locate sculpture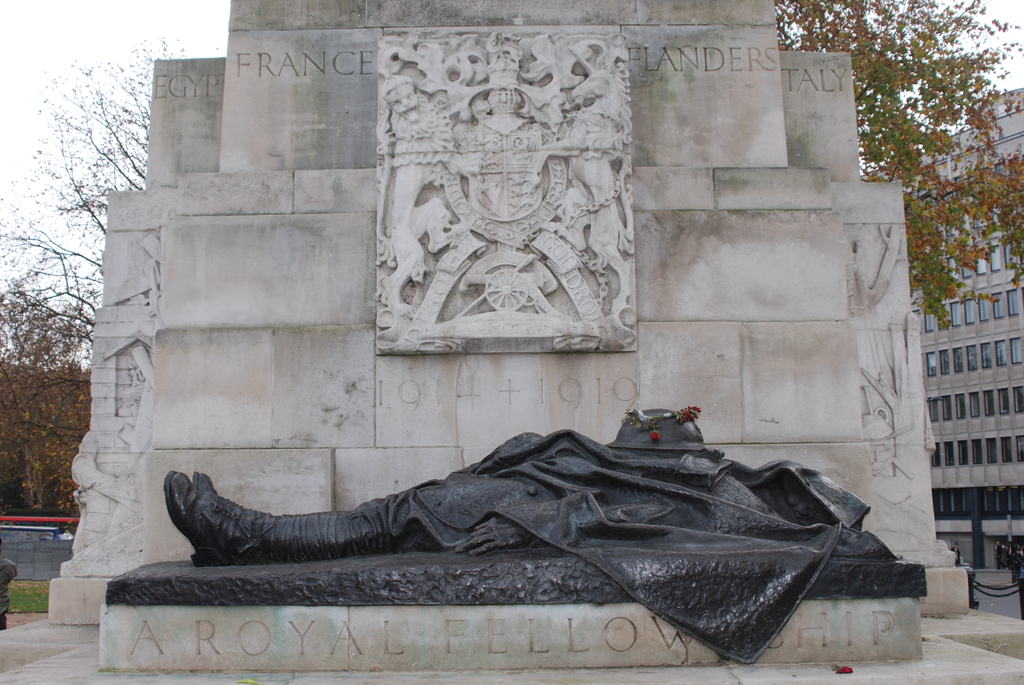
364, 33, 643, 361
